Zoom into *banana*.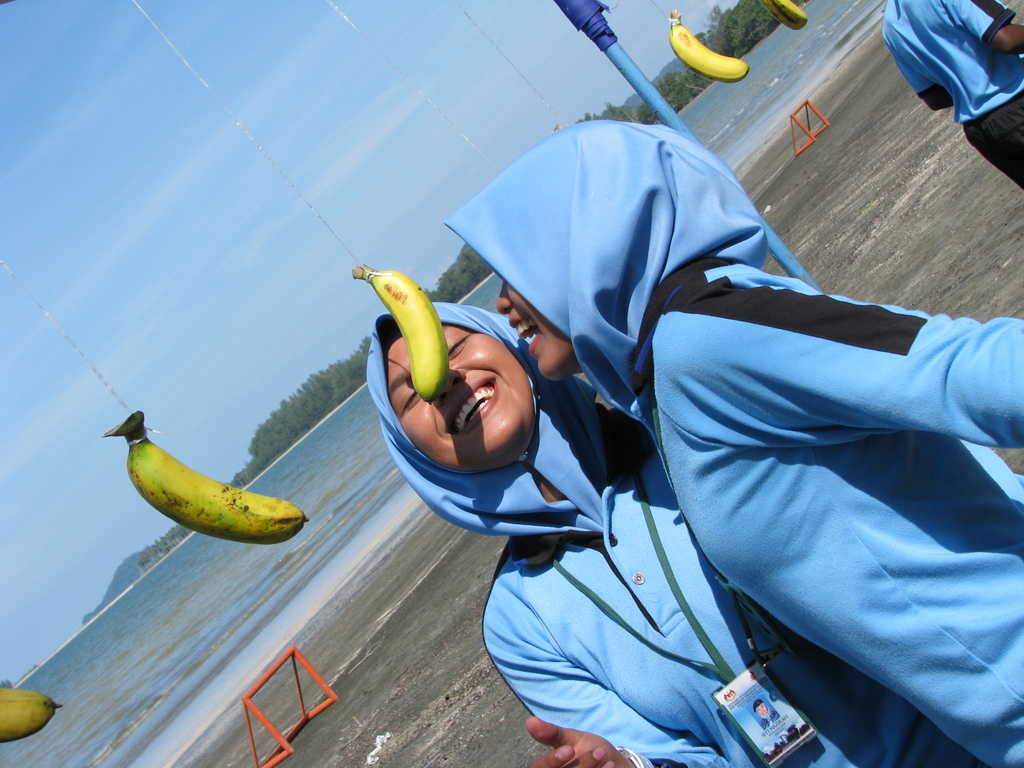
Zoom target: 0/689/65/742.
